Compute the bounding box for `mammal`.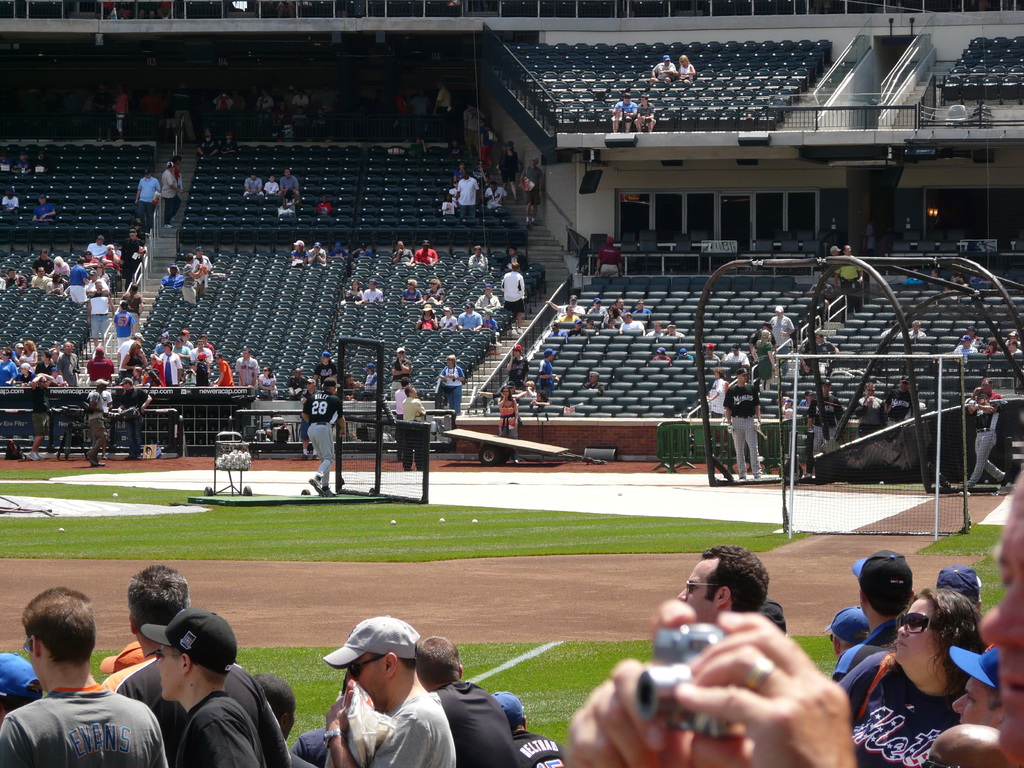
bbox=(392, 375, 410, 417).
